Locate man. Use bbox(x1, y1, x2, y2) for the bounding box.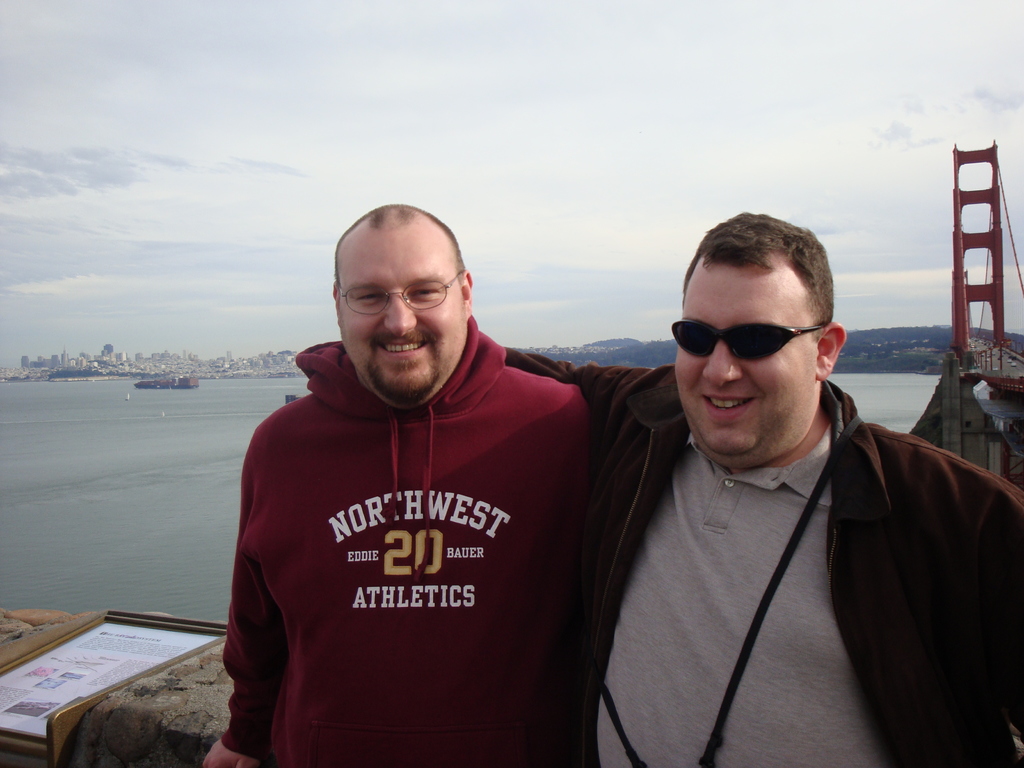
bbox(230, 193, 644, 762).
